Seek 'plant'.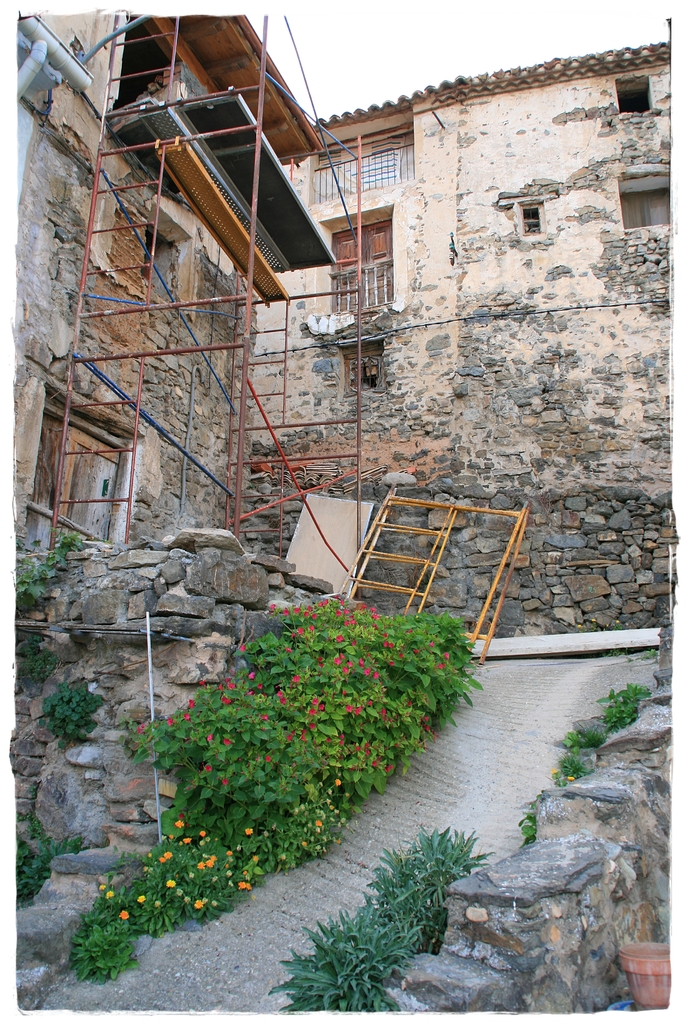
<region>248, 819, 481, 1015</region>.
